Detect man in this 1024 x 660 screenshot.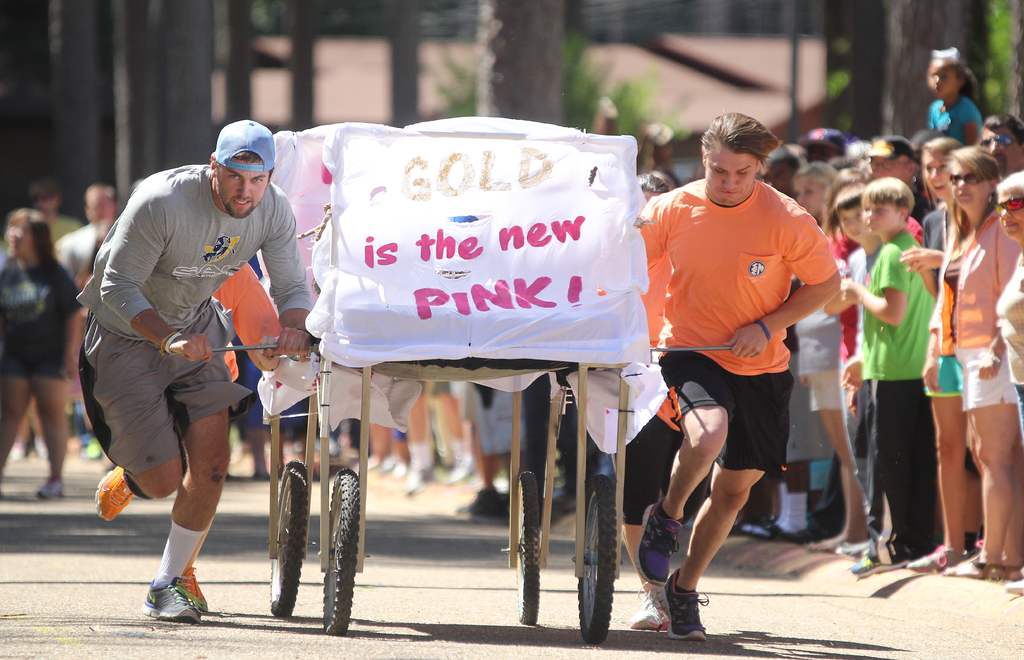
Detection: (980, 105, 1023, 175).
